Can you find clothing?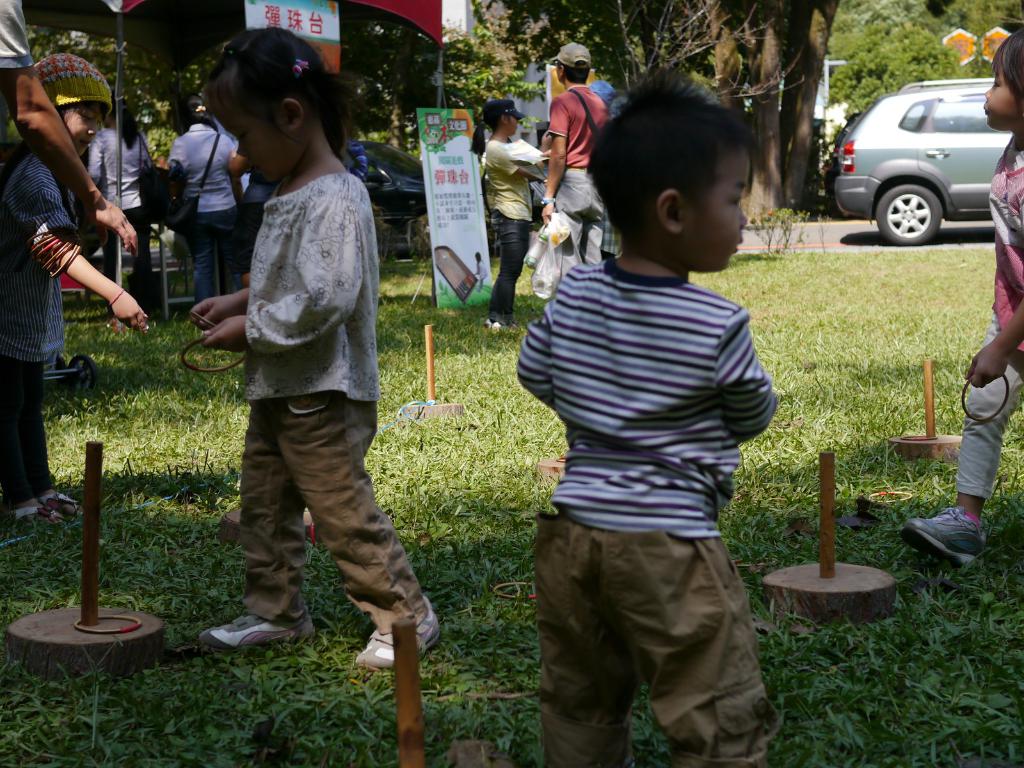
Yes, bounding box: bbox=(169, 122, 239, 304).
